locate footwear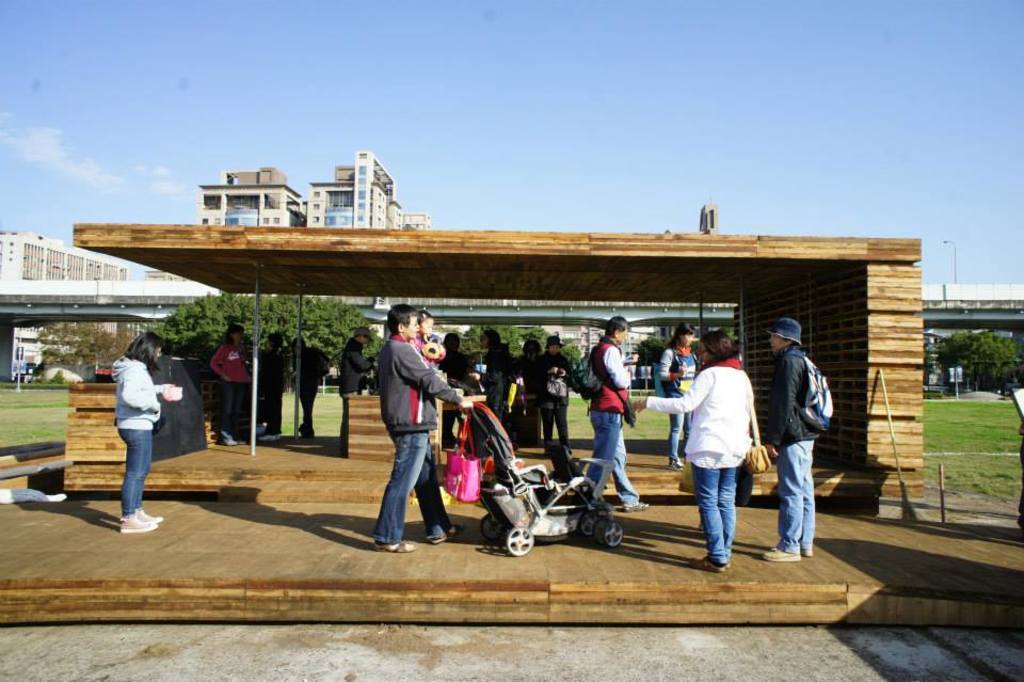
bbox=[118, 517, 158, 533]
